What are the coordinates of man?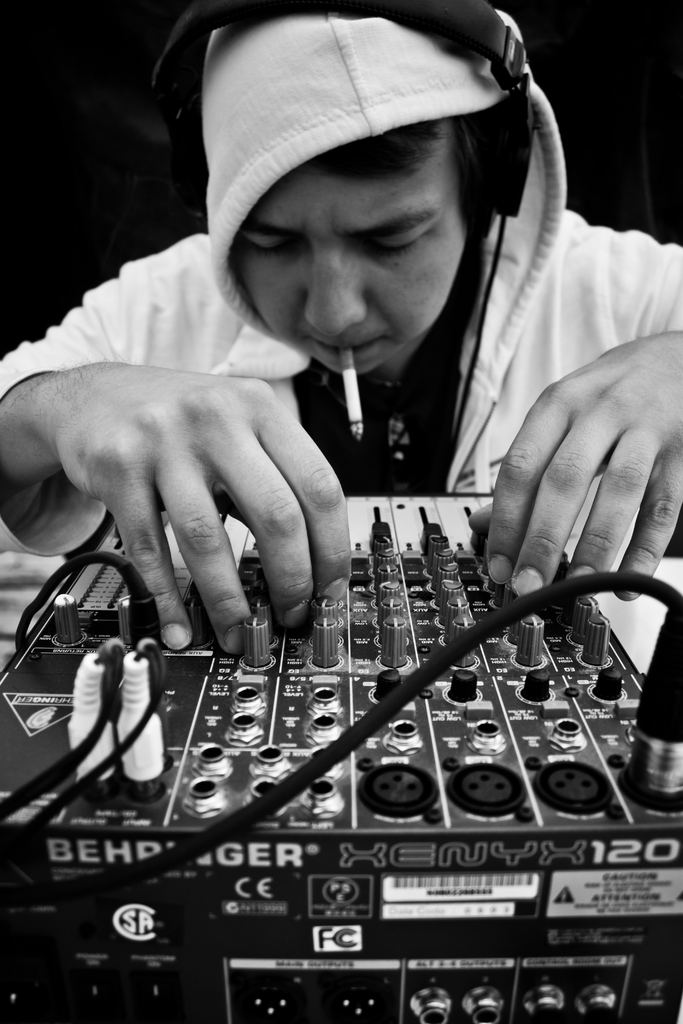
(x1=0, y1=0, x2=682, y2=666).
